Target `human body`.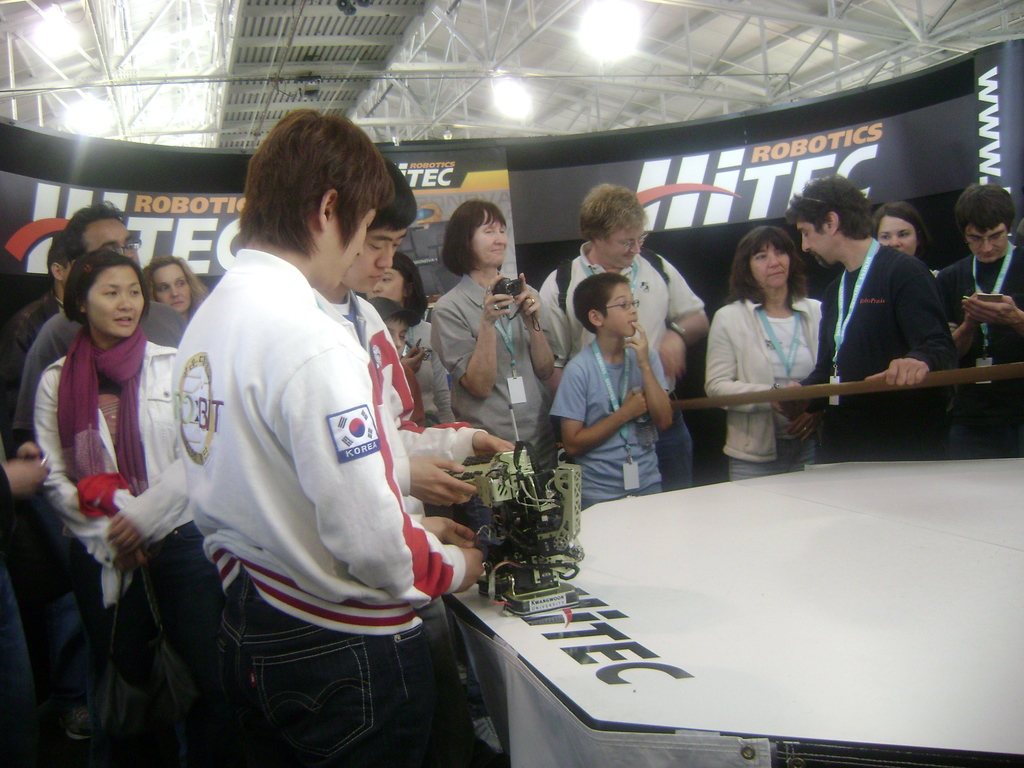
Target region: pyautogui.locateOnScreen(143, 250, 218, 323).
